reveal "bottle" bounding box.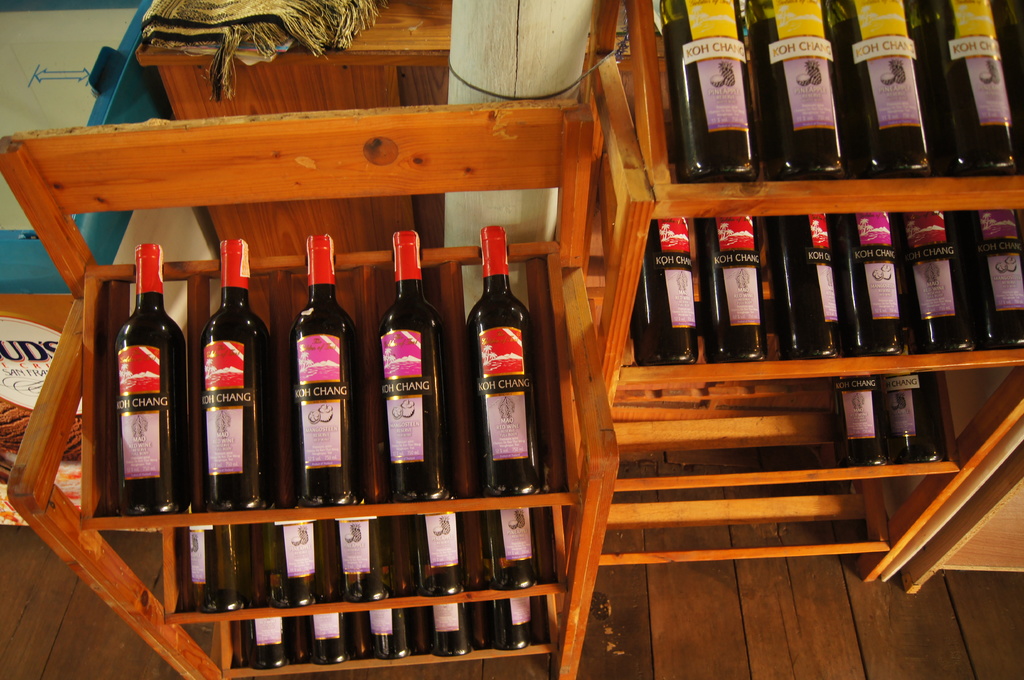
Revealed: select_region(852, 202, 910, 358).
